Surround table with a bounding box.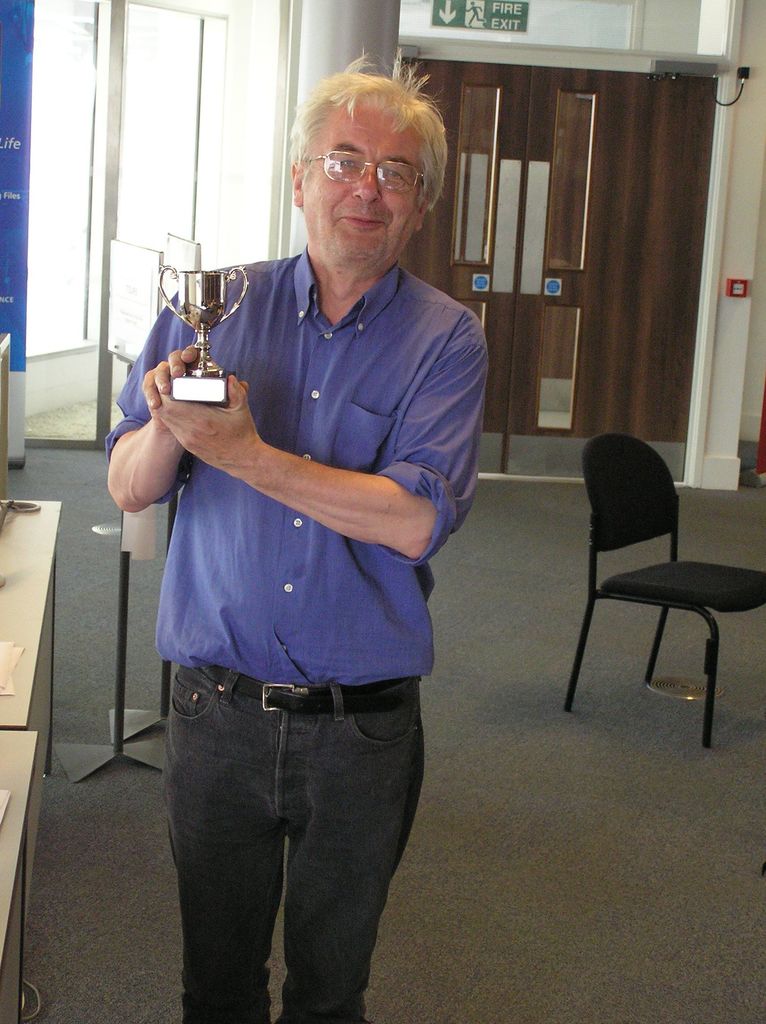
(left=0, top=499, right=63, bottom=776).
